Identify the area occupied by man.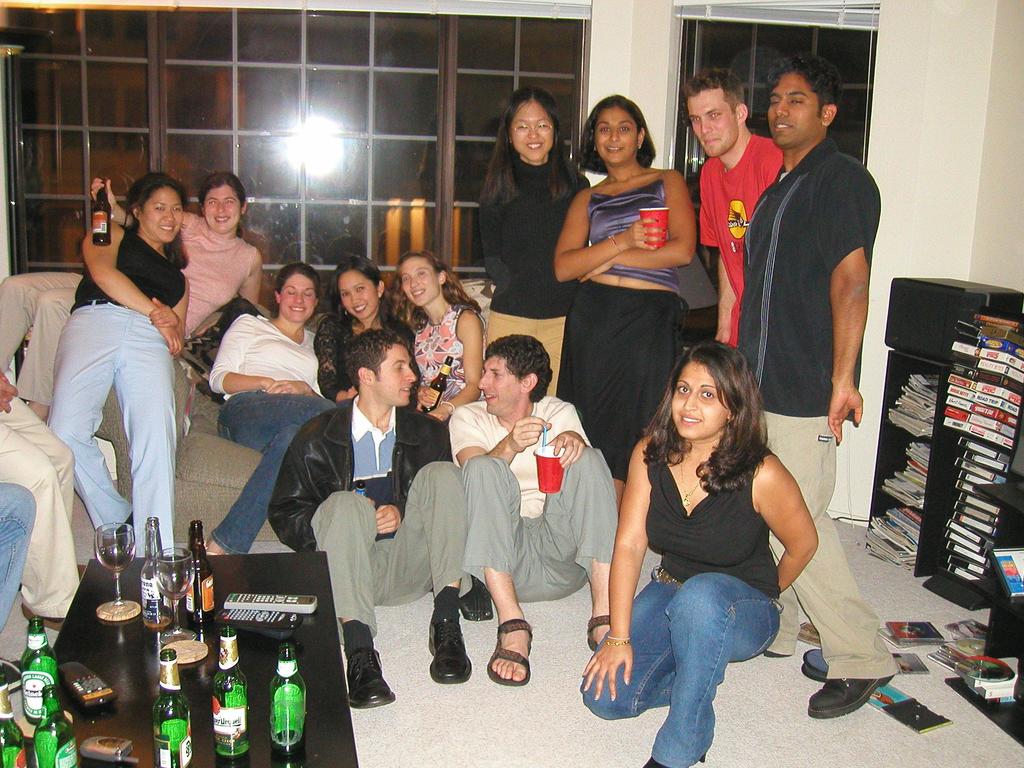
Area: Rect(680, 67, 785, 345).
